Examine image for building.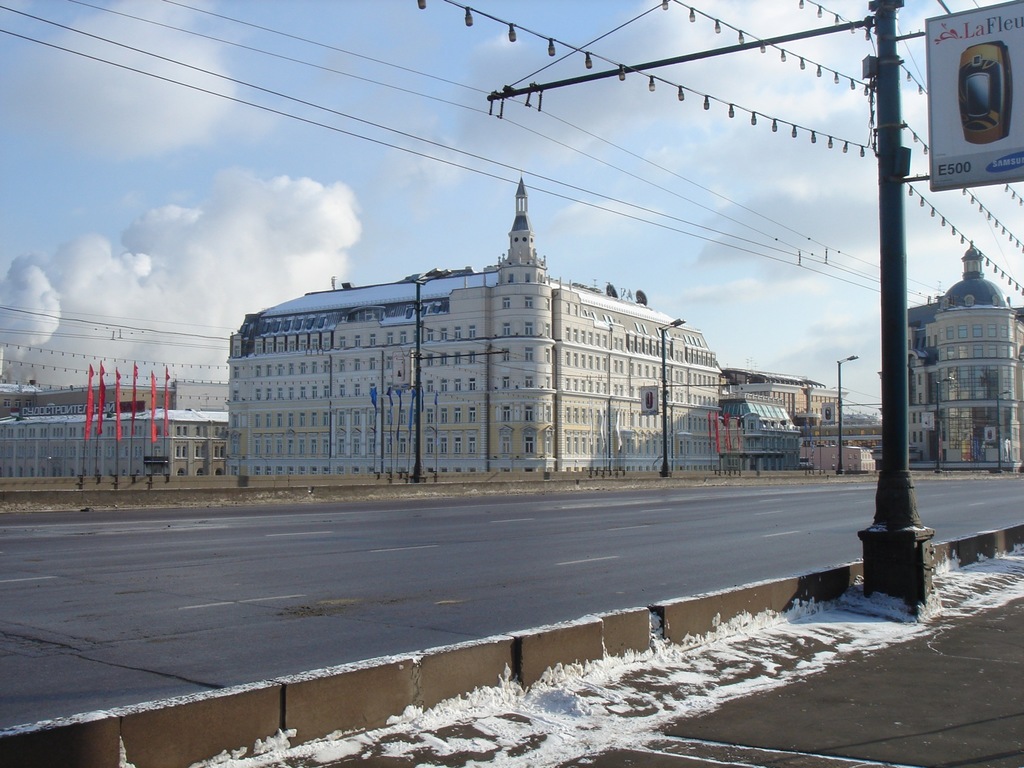
Examination result: [left=229, top=175, right=728, bottom=487].
